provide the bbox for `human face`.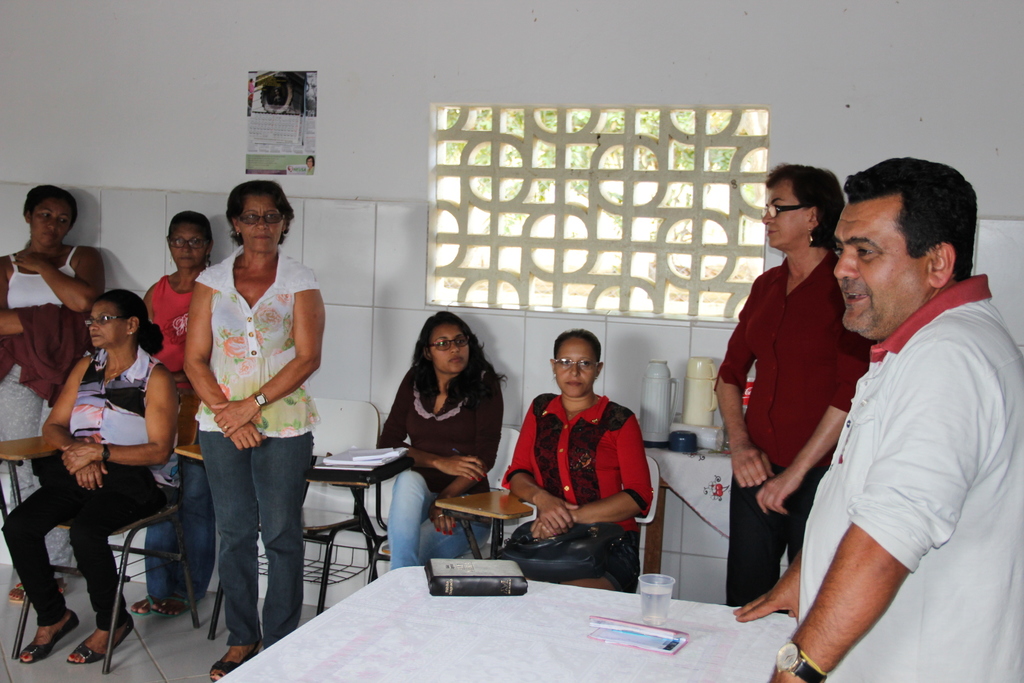
(left=237, top=197, right=281, bottom=256).
